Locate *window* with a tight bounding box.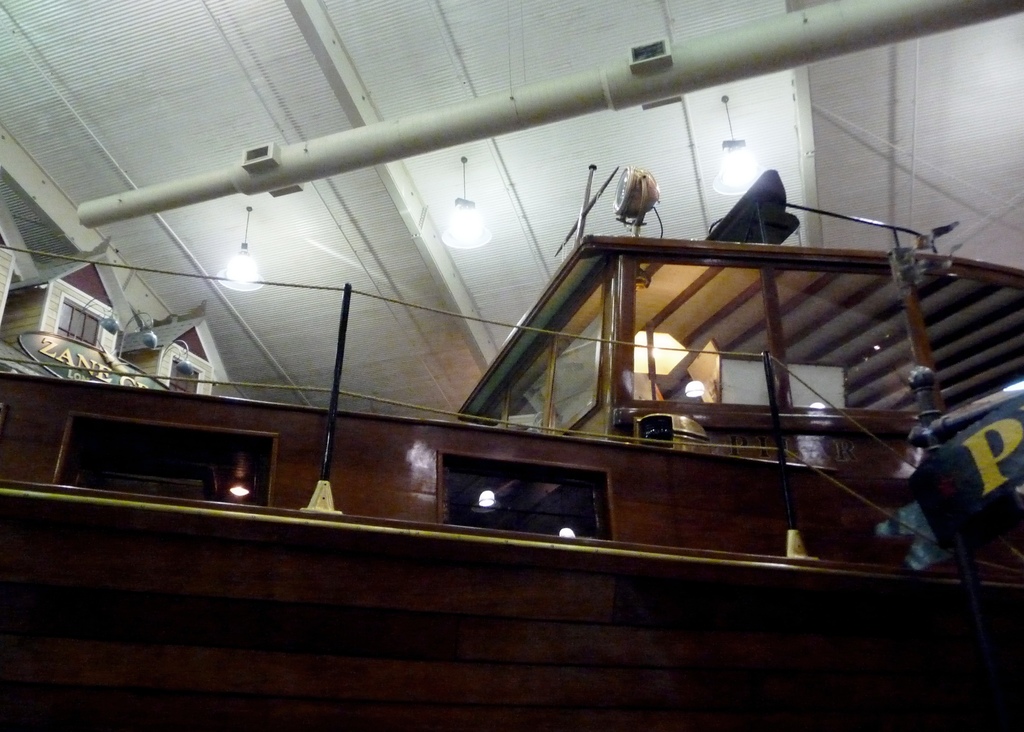
[x1=426, y1=451, x2=630, y2=556].
